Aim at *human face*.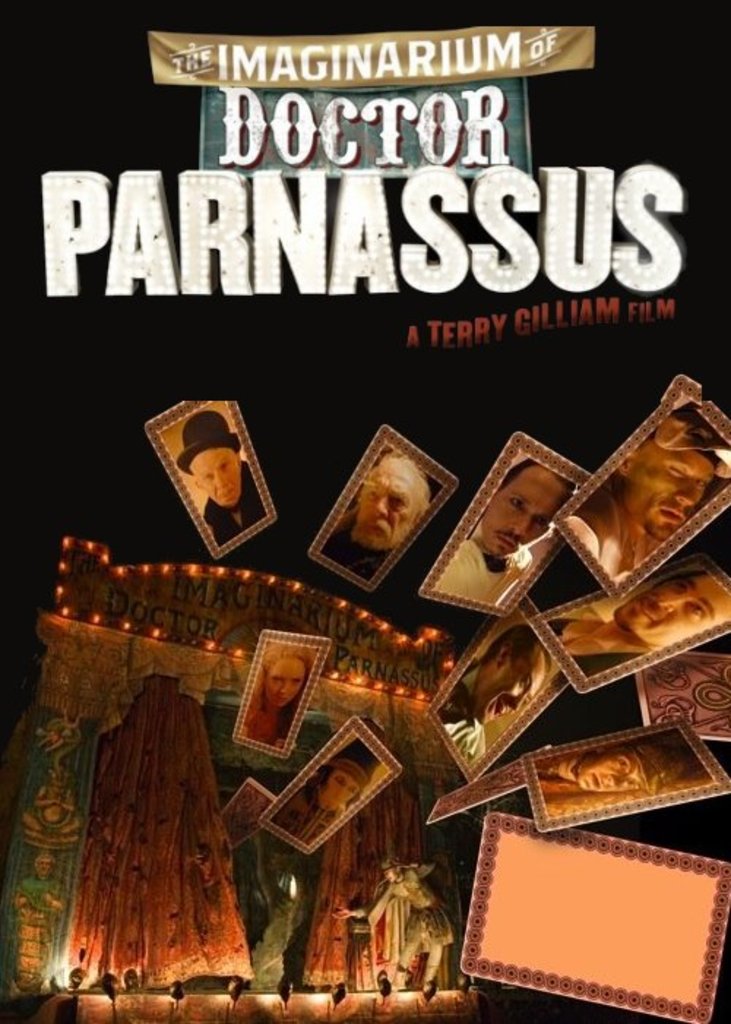
Aimed at box=[630, 448, 711, 540].
